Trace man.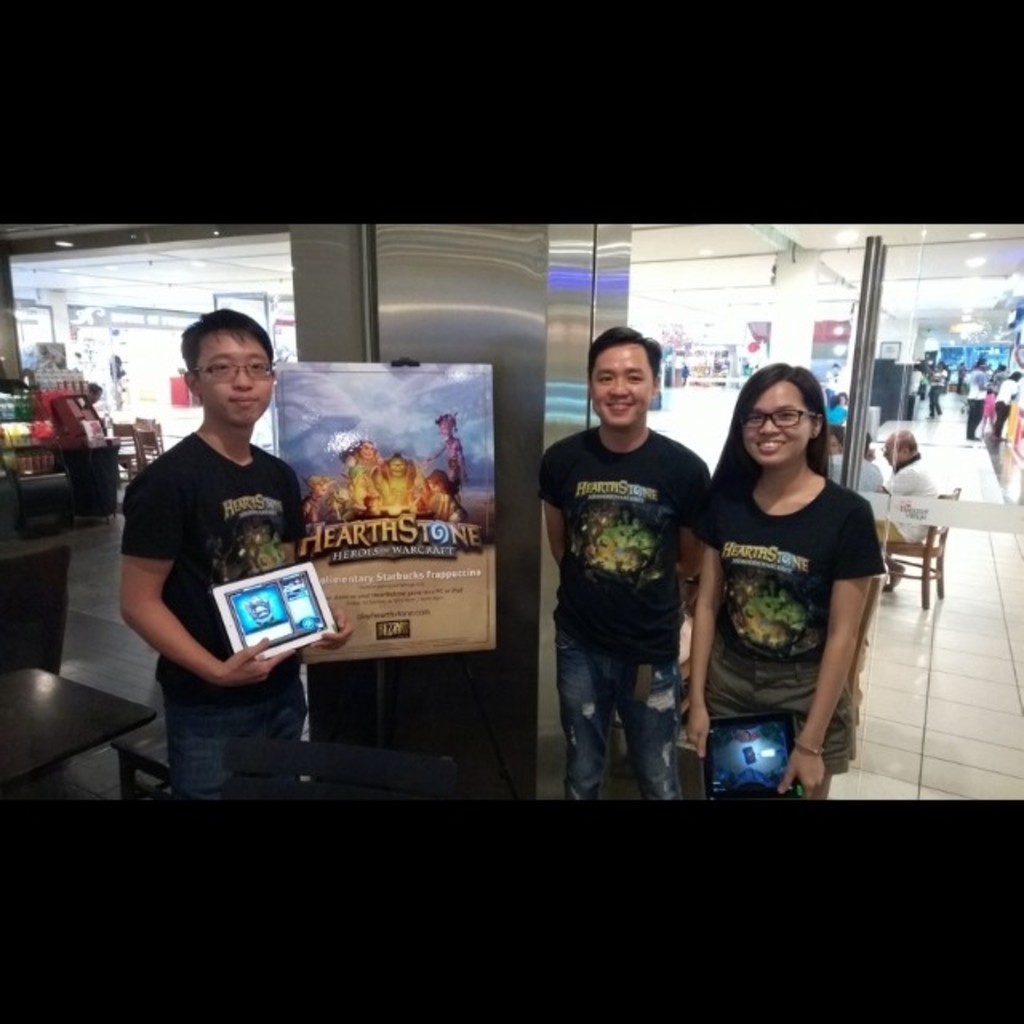
Traced to <bbox>950, 339, 1002, 454</bbox>.
